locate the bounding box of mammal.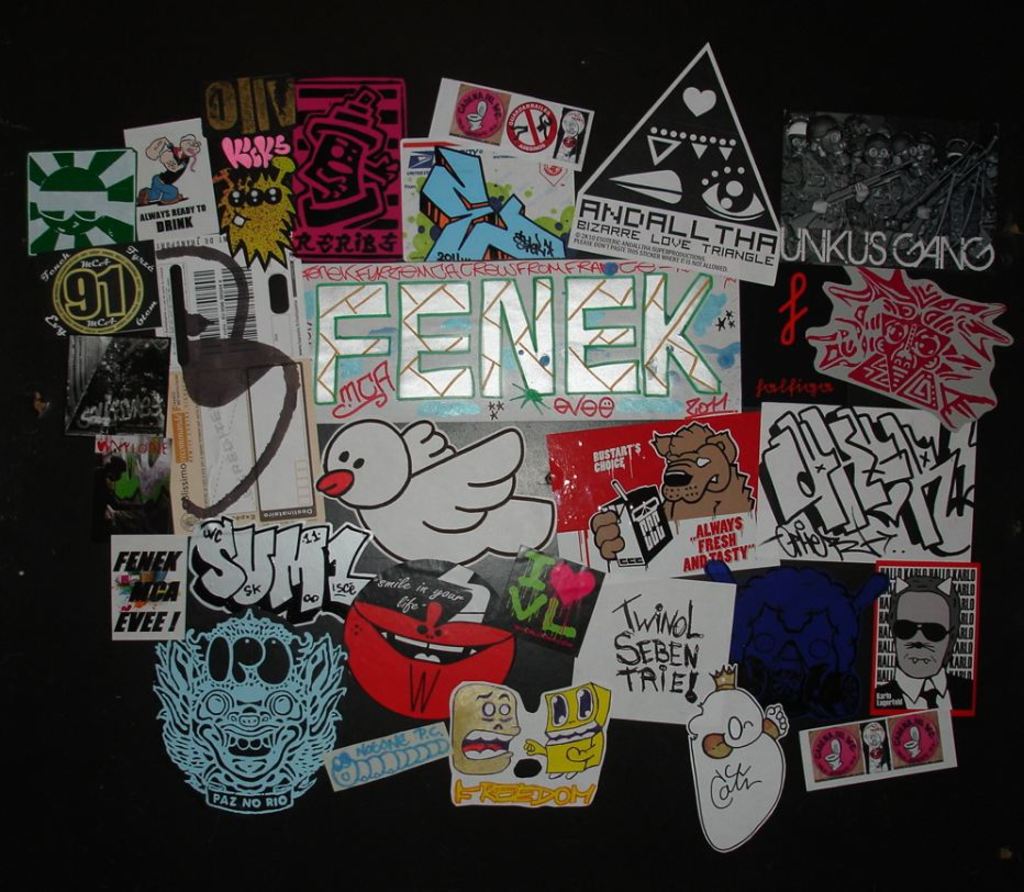
Bounding box: region(583, 421, 753, 565).
